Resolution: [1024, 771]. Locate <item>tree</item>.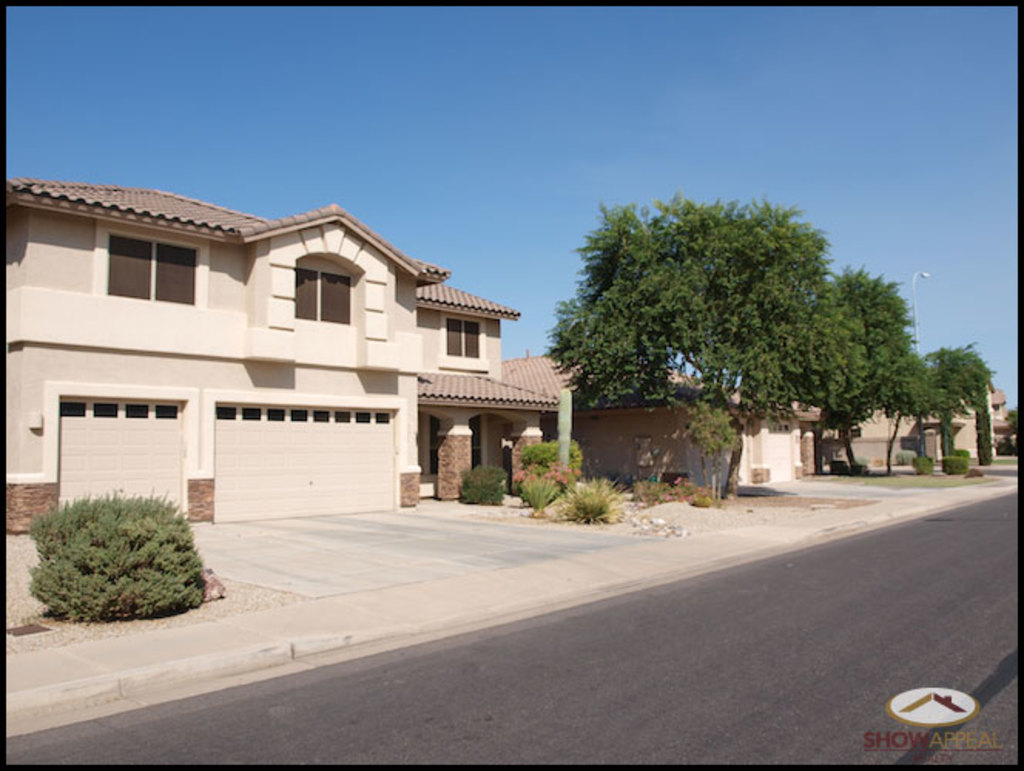
x1=928, y1=342, x2=995, y2=458.
